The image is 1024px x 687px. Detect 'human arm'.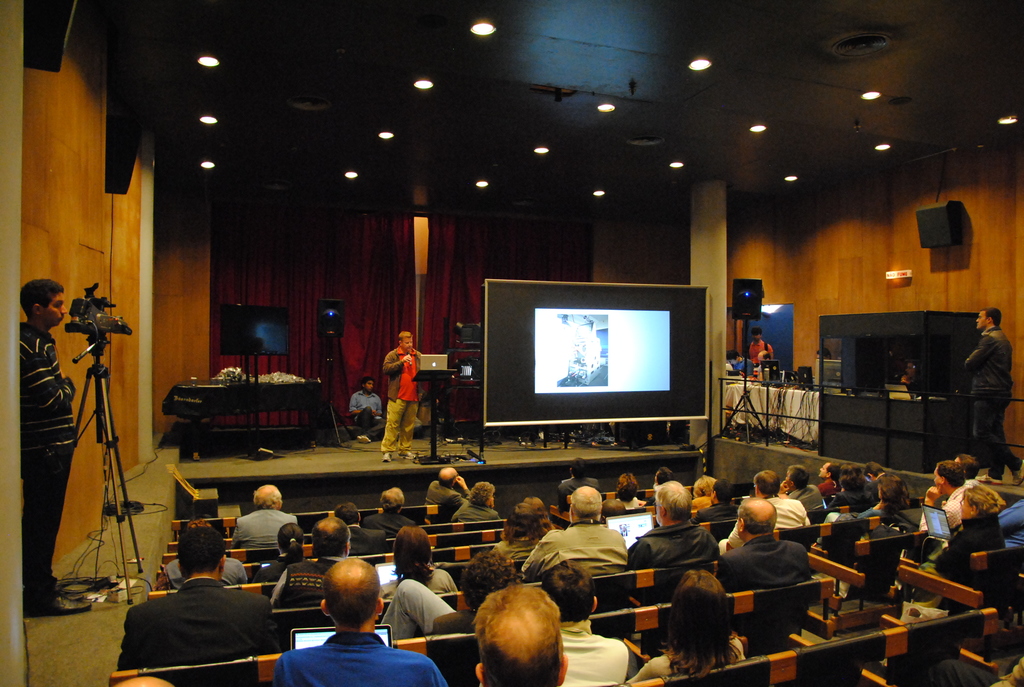
Detection: (13,346,77,420).
